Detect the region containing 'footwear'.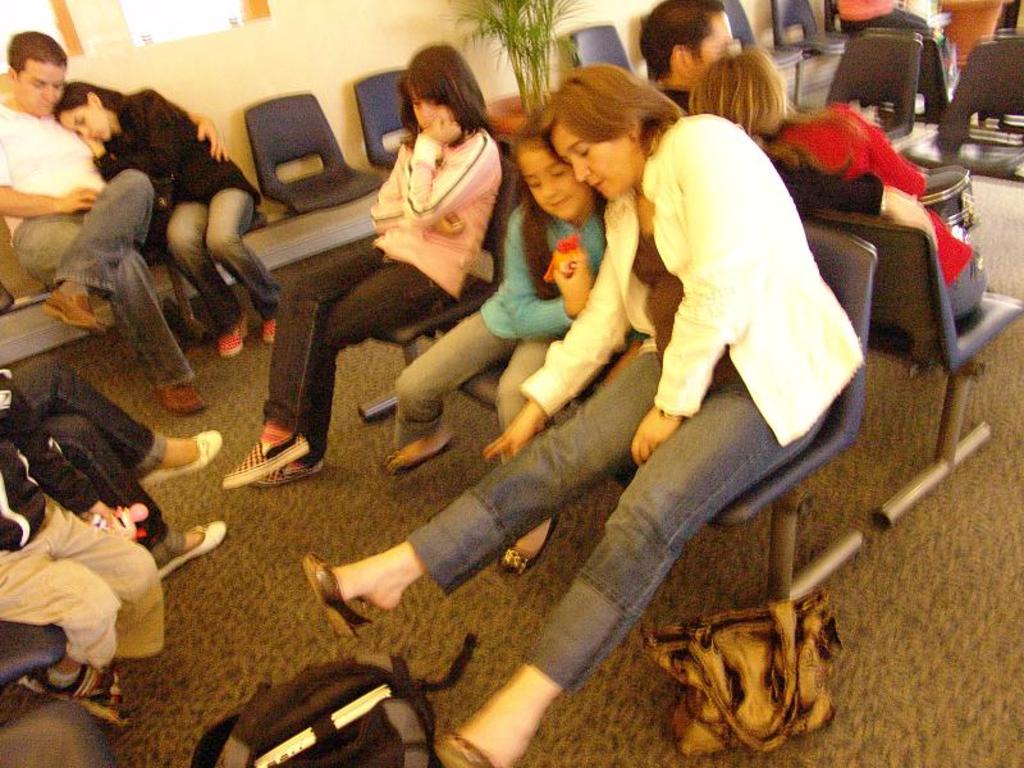
<region>234, 411, 311, 503</region>.
